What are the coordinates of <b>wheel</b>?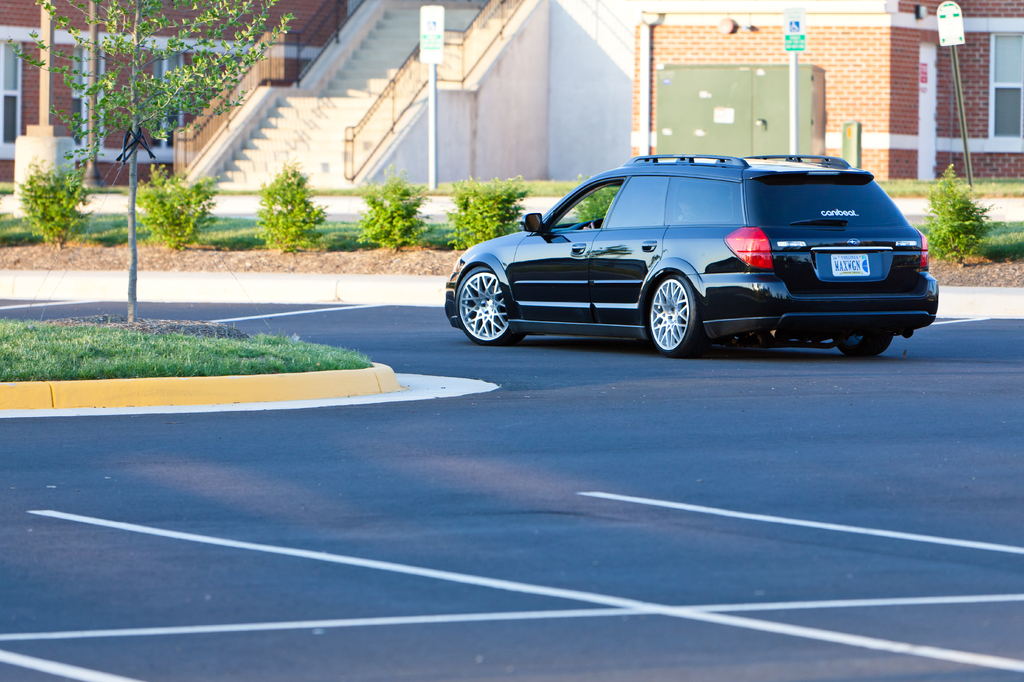
bbox=(645, 271, 712, 357).
